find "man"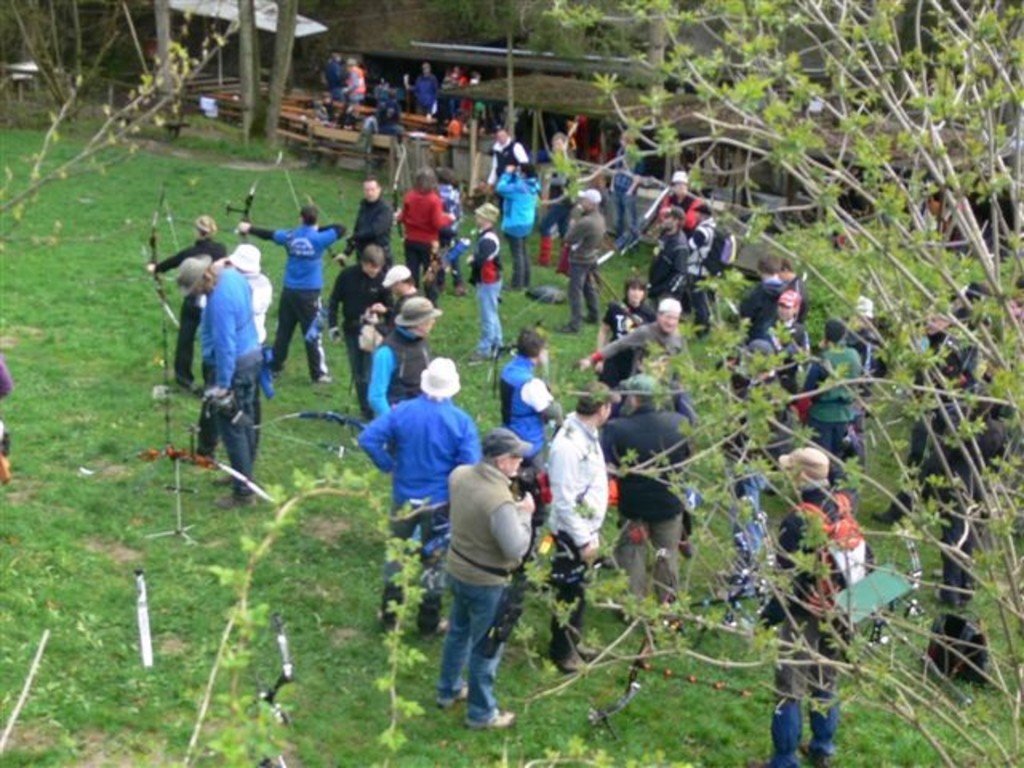
bbox=[416, 443, 536, 723]
